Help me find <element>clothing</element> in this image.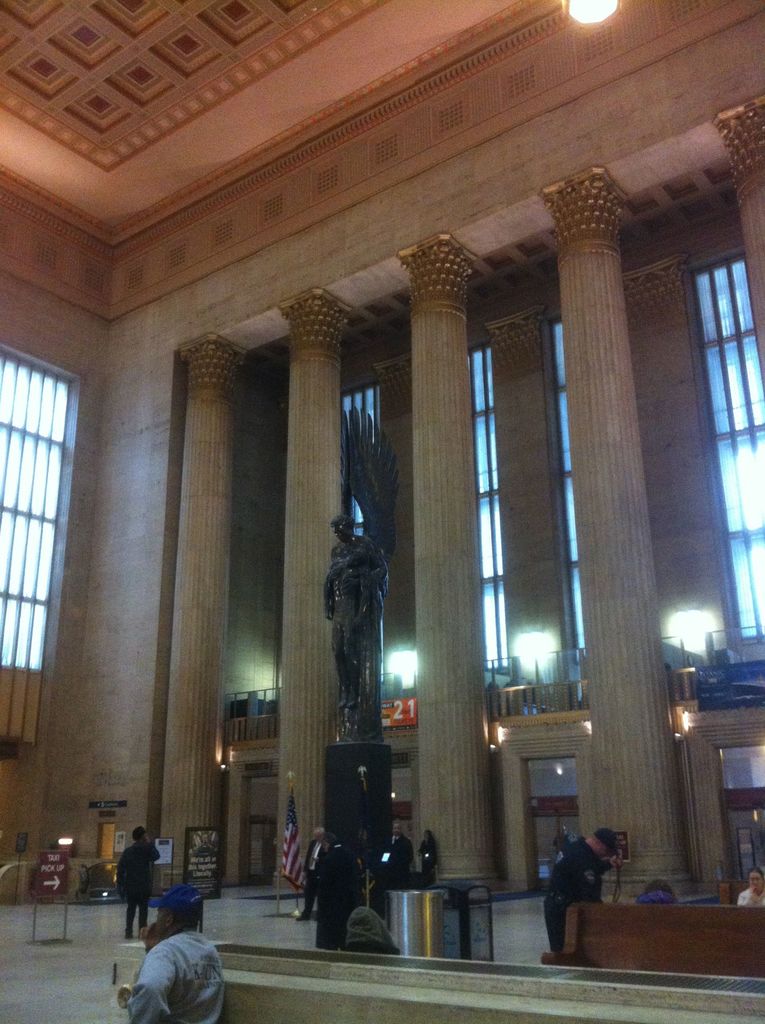
Found it: detection(736, 888, 764, 907).
